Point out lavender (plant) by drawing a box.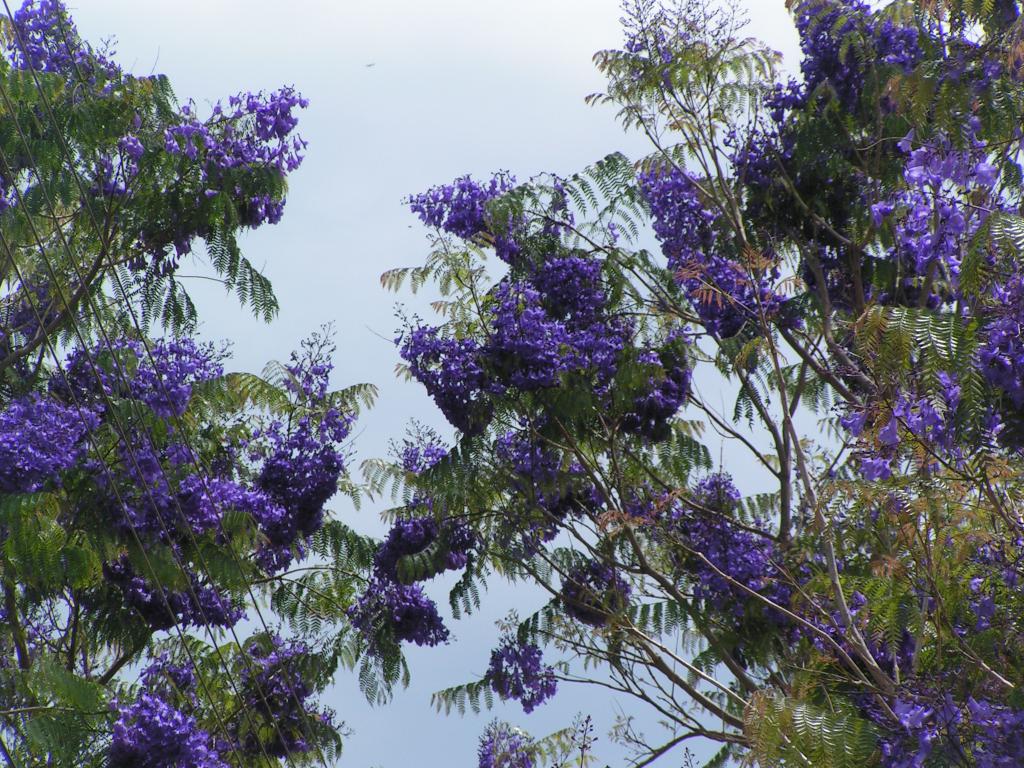
rect(759, 73, 831, 140).
